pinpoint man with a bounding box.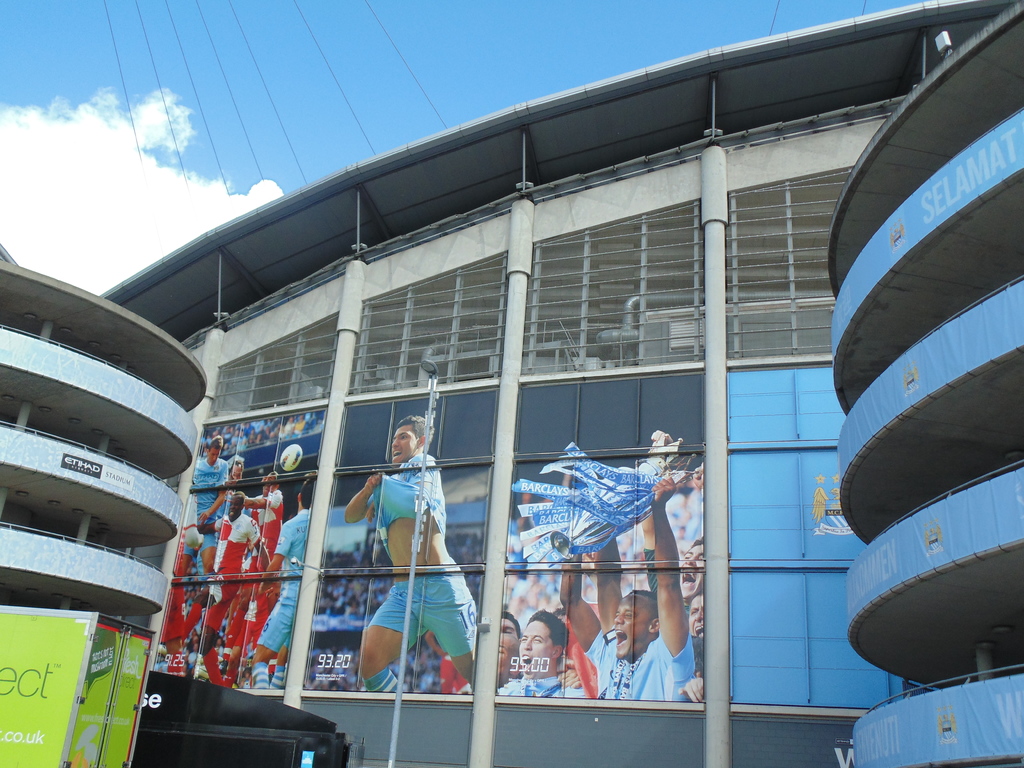
256 474 326 682.
